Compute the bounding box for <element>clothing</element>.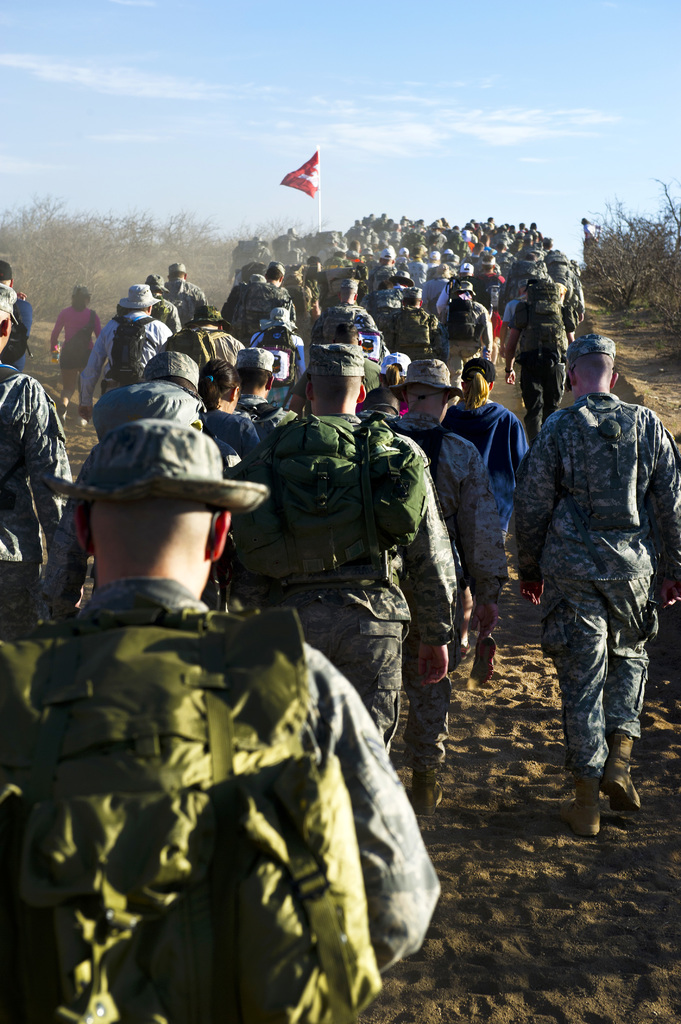
bbox=[513, 390, 680, 764].
